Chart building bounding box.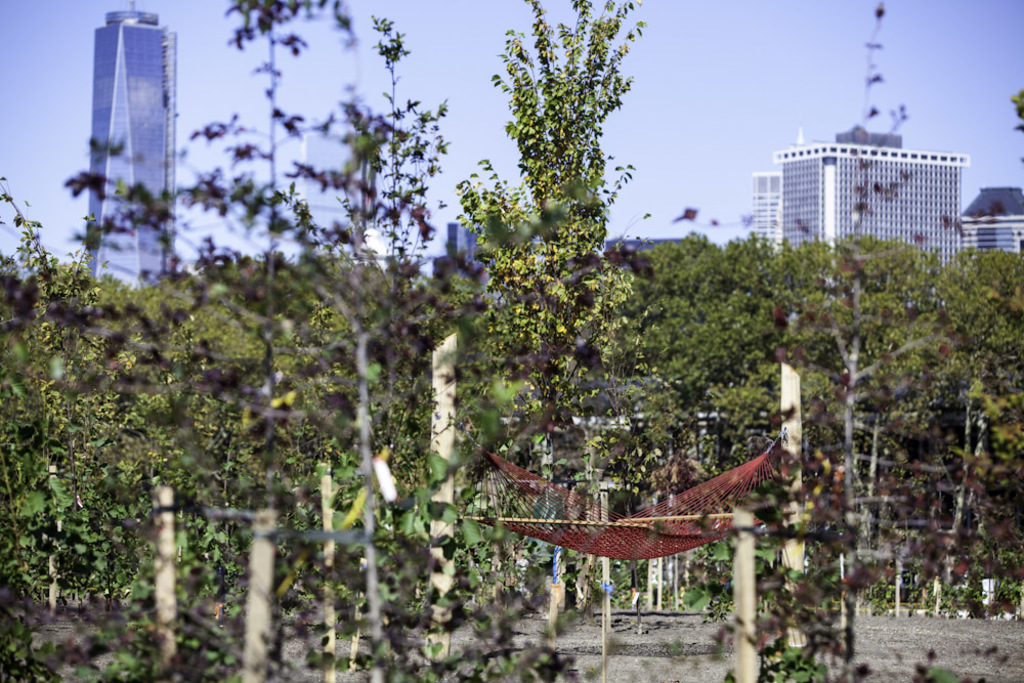
Charted: box(954, 188, 1023, 261).
